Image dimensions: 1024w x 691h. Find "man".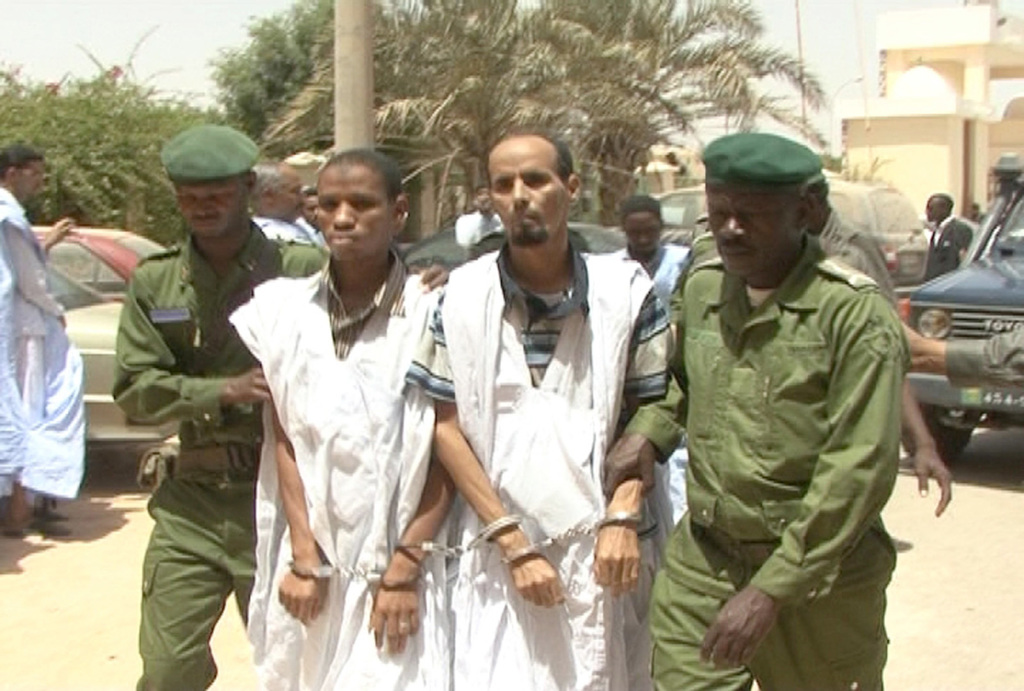
917/191/974/282.
